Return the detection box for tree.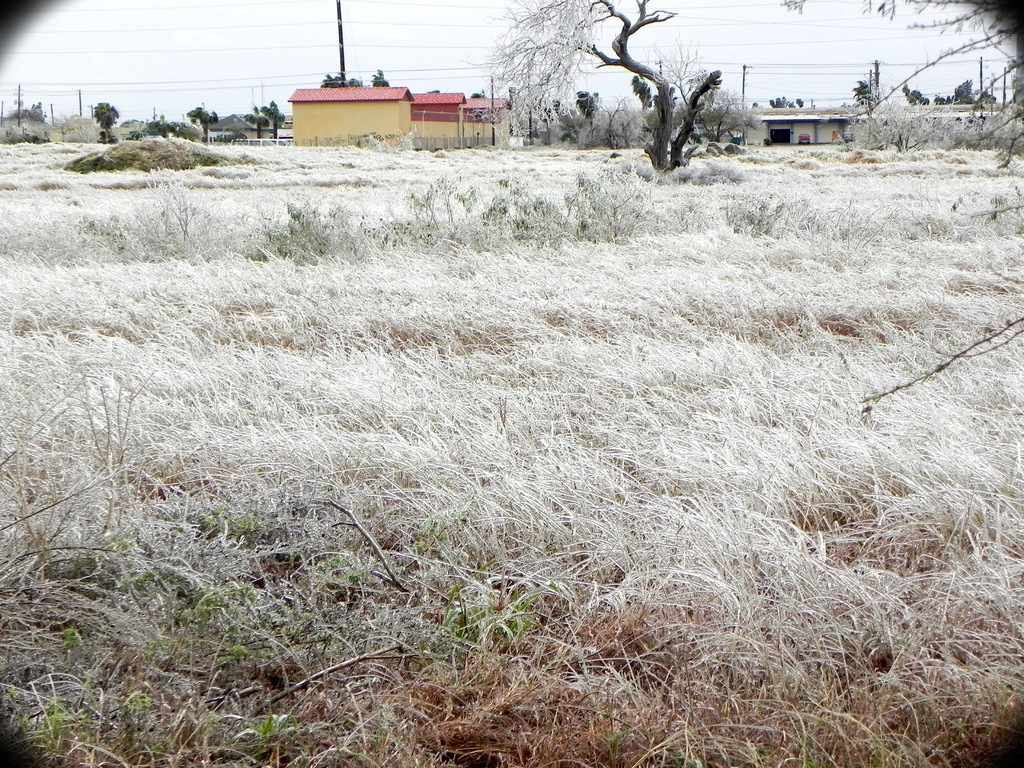
(480,0,741,191).
